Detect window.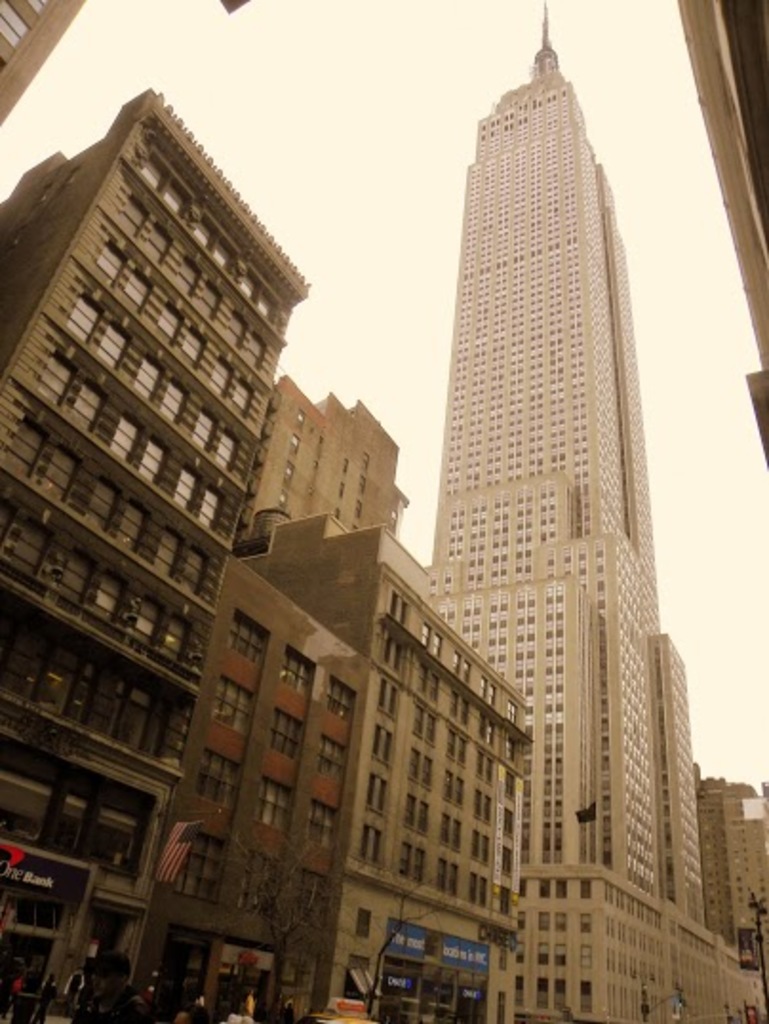
Detected at pyautogui.locateOnScreen(230, 609, 268, 664).
